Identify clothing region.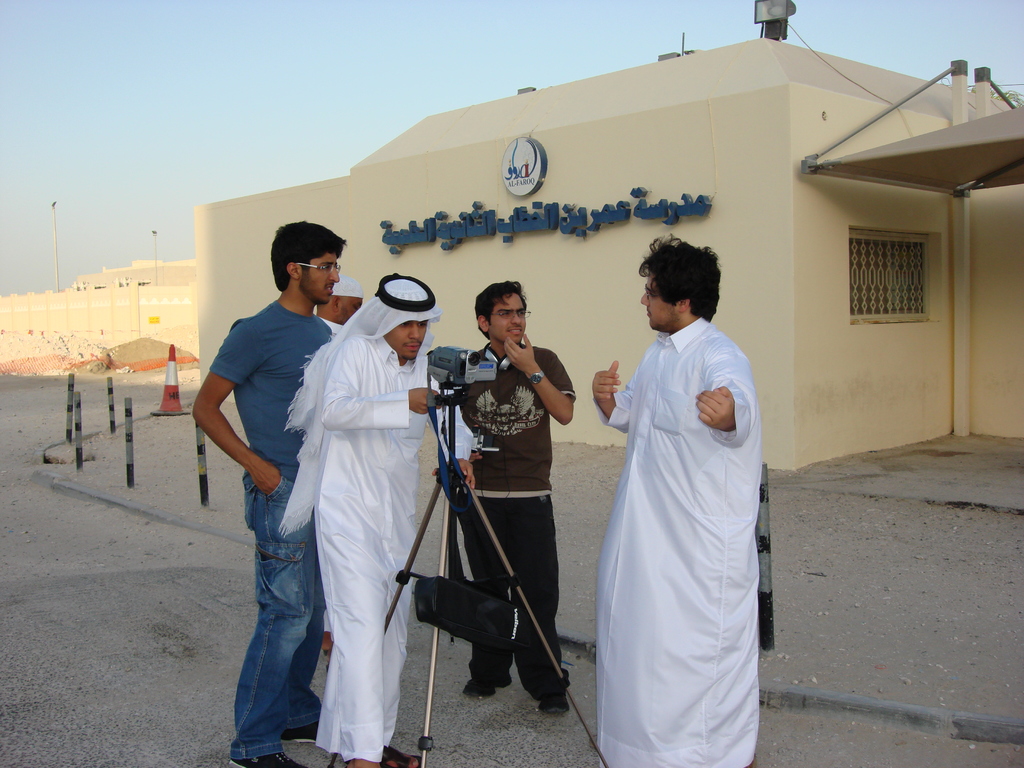
Region: 591/262/781/752.
